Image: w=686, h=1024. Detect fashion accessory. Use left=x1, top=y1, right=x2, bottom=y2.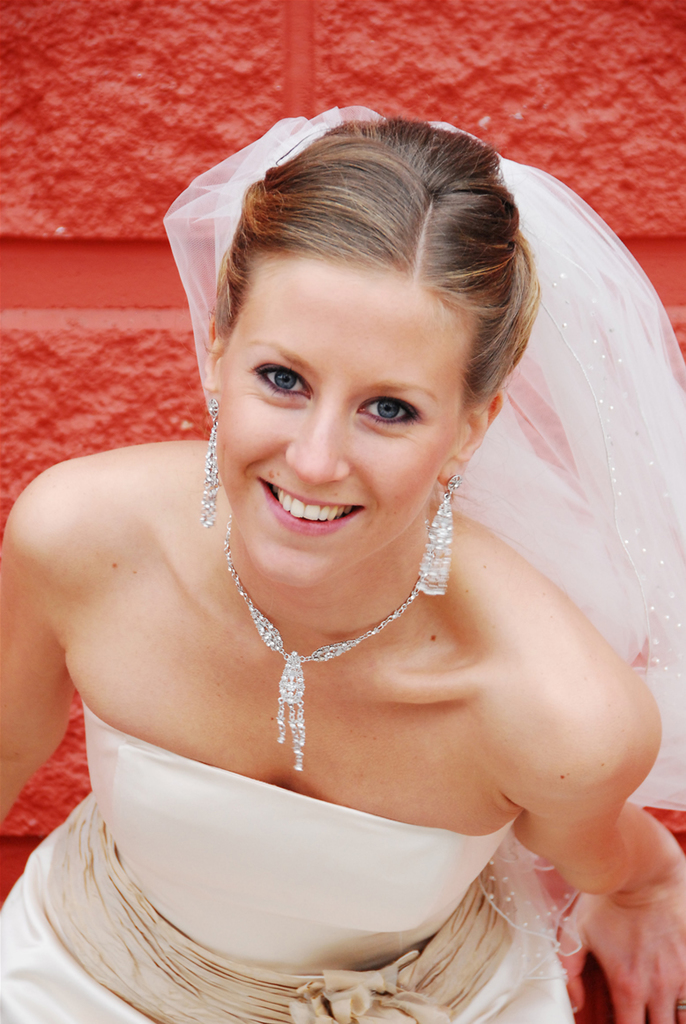
left=421, top=470, right=461, bottom=592.
